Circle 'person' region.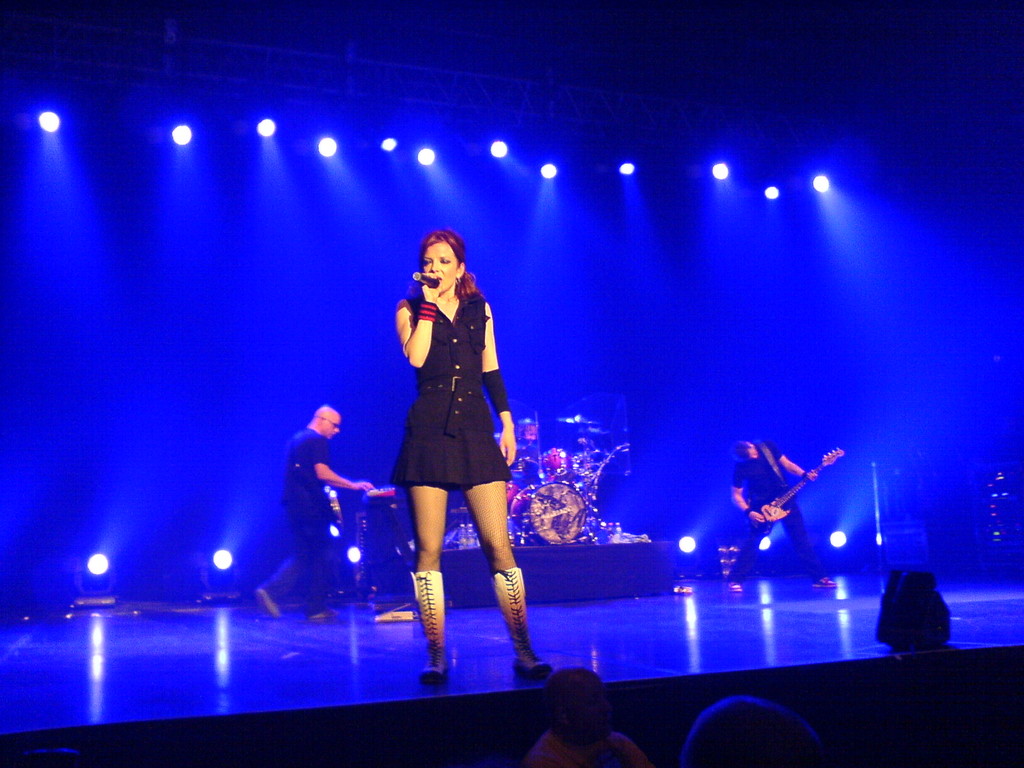
Region: x1=395, y1=230, x2=554, y2=681.
